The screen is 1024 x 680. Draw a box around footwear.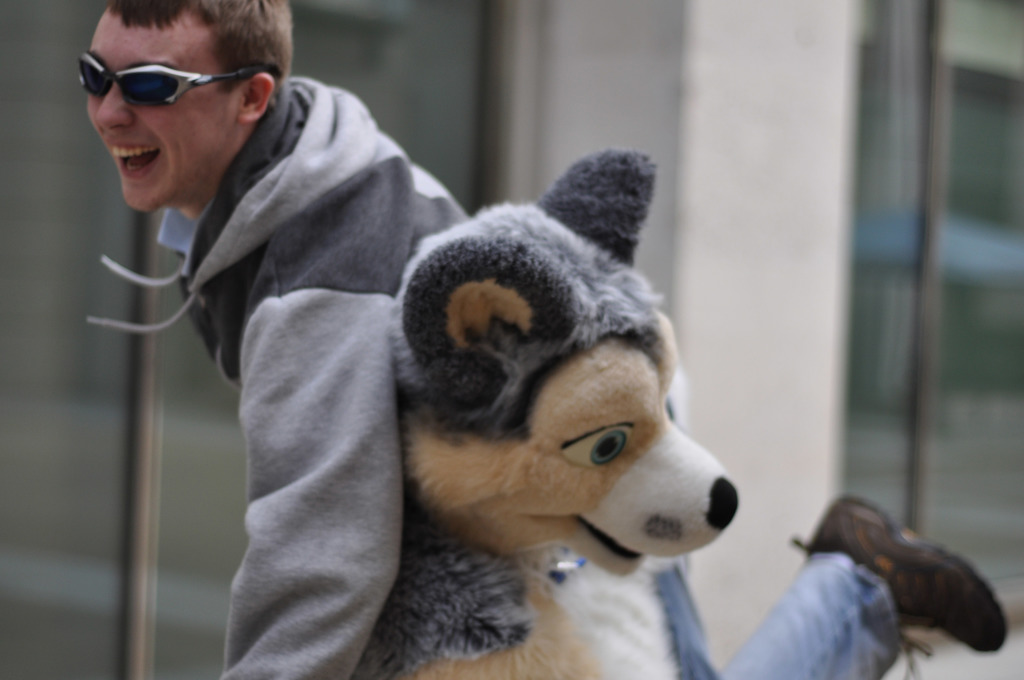
(791, 498, 1011, 679).
